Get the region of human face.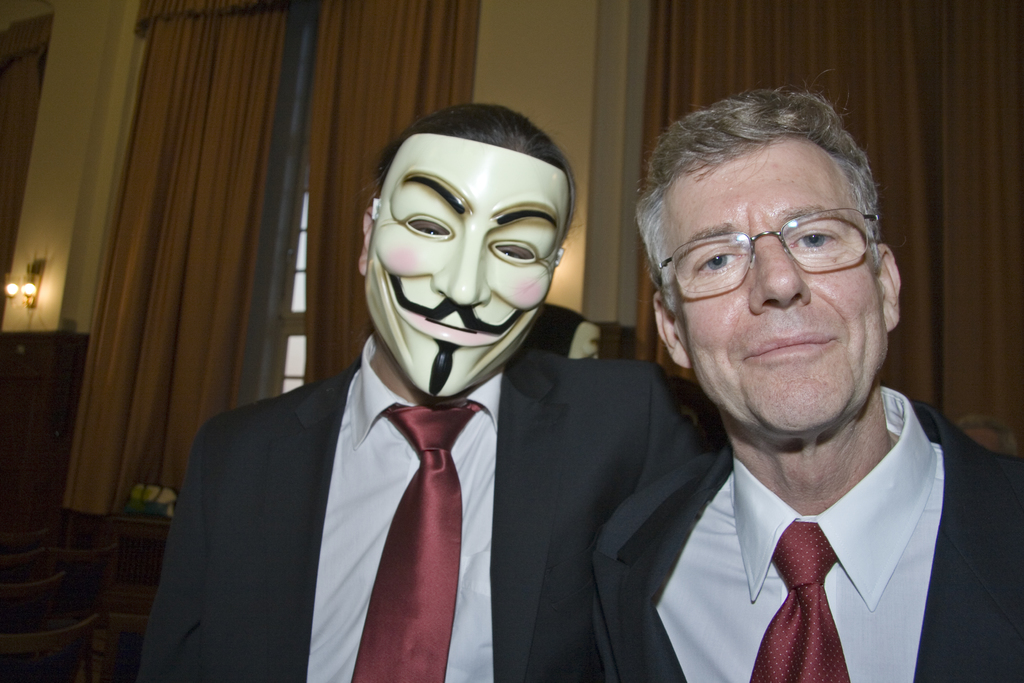
{"left": 372, "top": 145, "right": 554, "bottom": 404}.
